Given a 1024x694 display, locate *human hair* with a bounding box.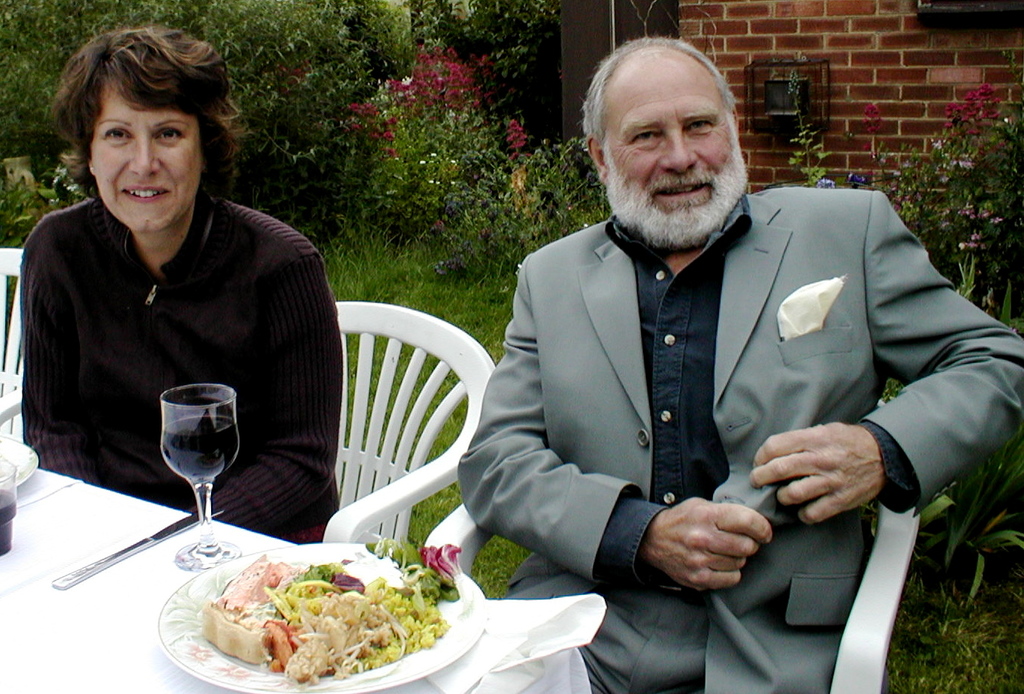
Located: region(583, 27, 737, 137).
